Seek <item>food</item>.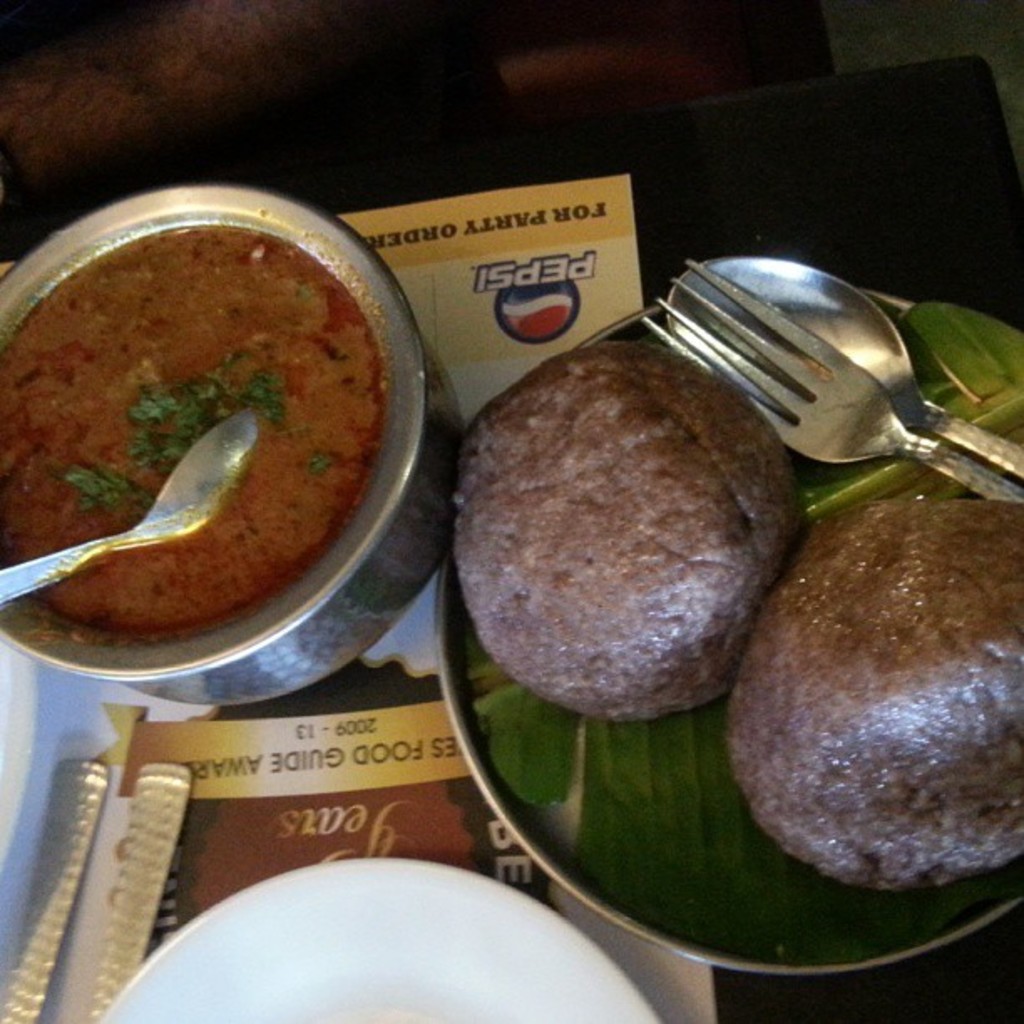
region(0, 228, 388, 639).
